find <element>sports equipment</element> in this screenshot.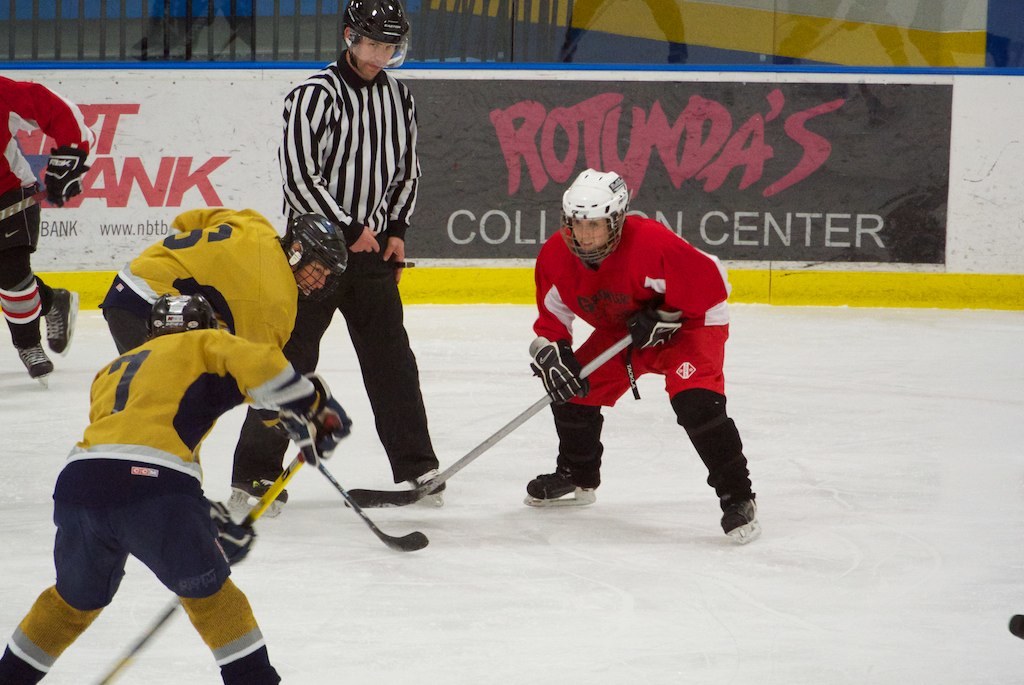
The bounding box for <element>sports equipment</element> is 319,462,428,555.
